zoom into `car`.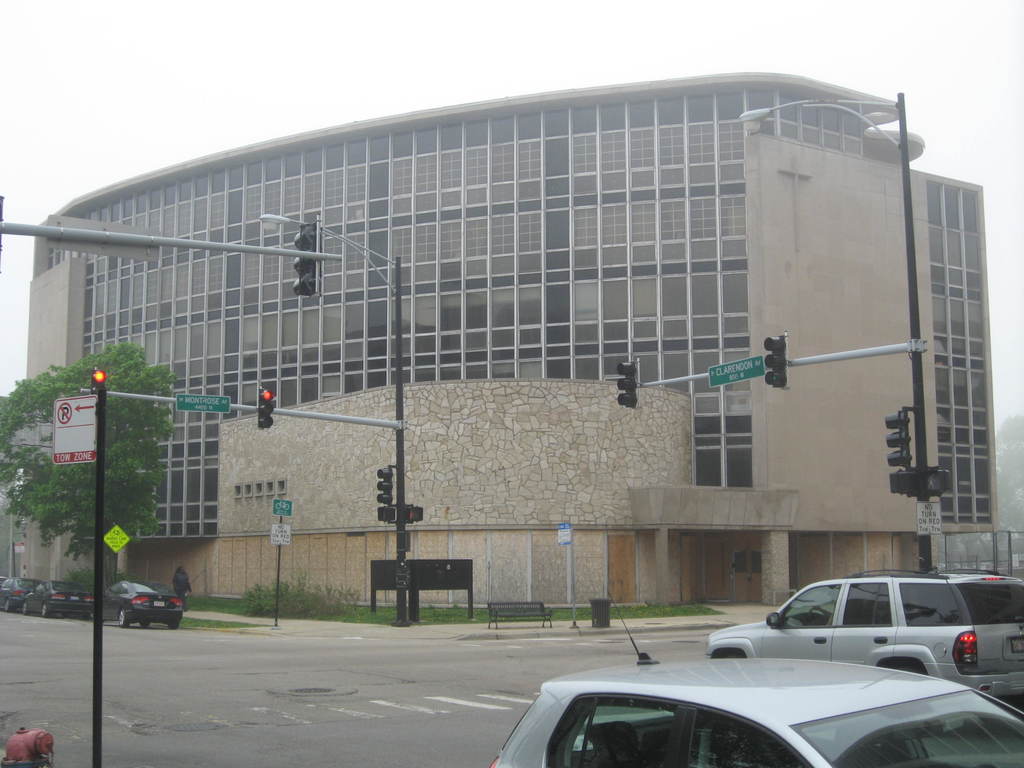
Zoom target: box(92, 581, 184, 628).
